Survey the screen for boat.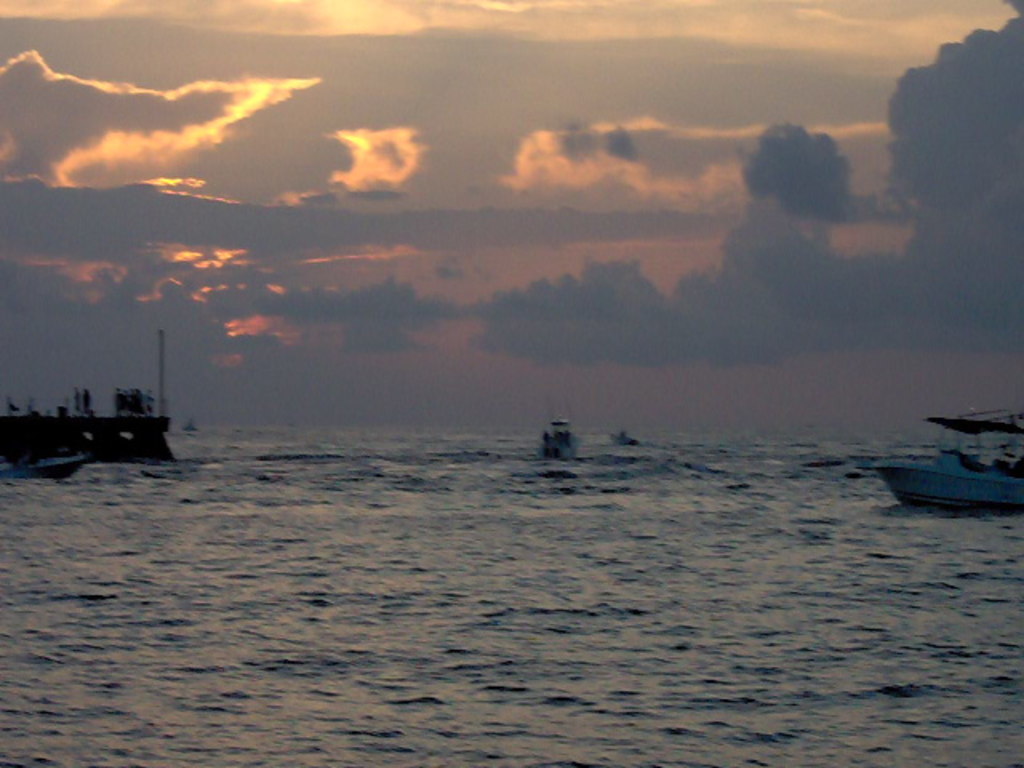
Survey found: box(901, 400, 1019, 510).
